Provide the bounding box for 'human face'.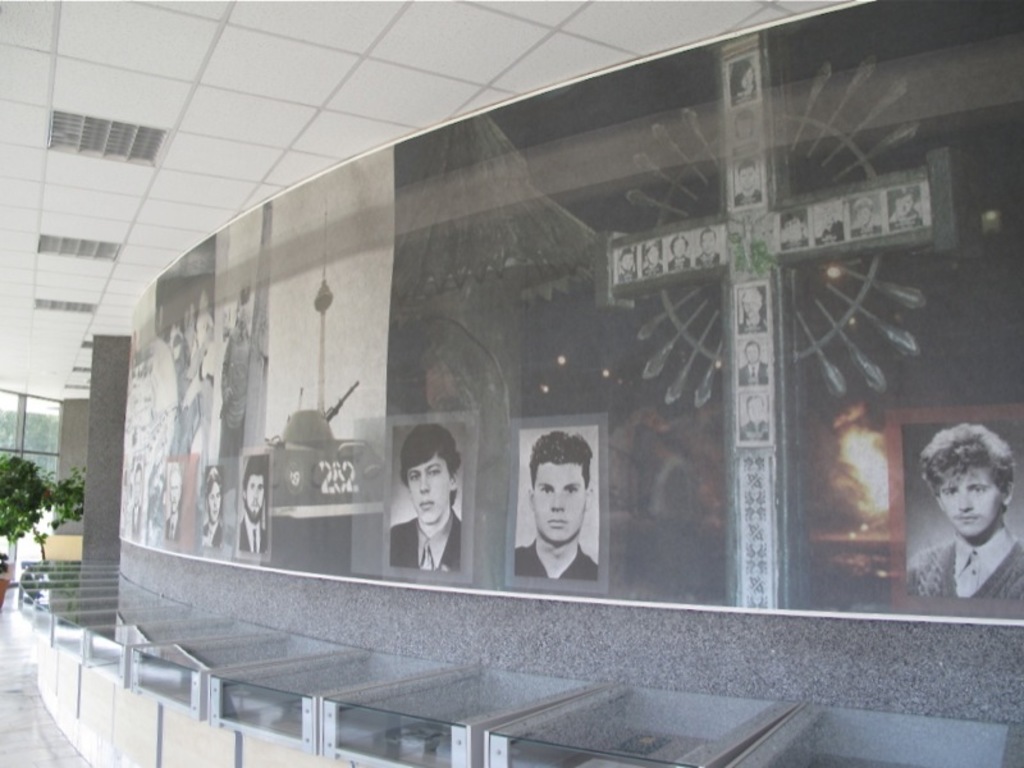
Rect(855, 202, 873, 229).
